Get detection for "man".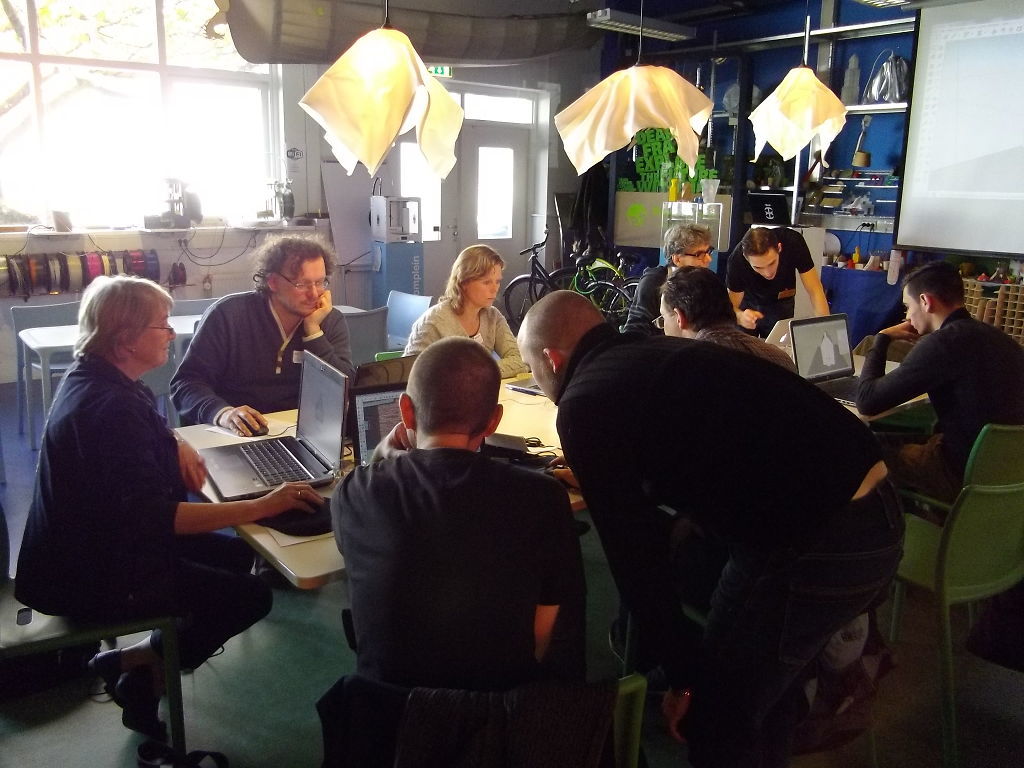
Detection: region(722, 224, 834, 338).
